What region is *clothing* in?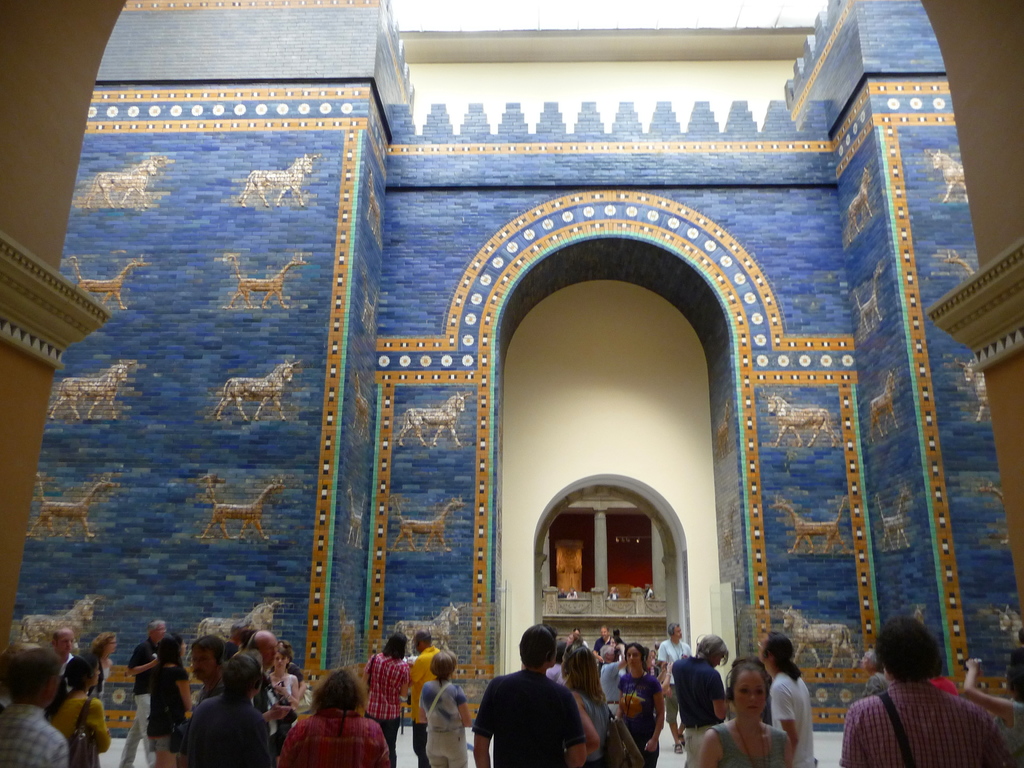
{"x1": 720, "y1": 713, "x2": 798, "y2": 767}.
